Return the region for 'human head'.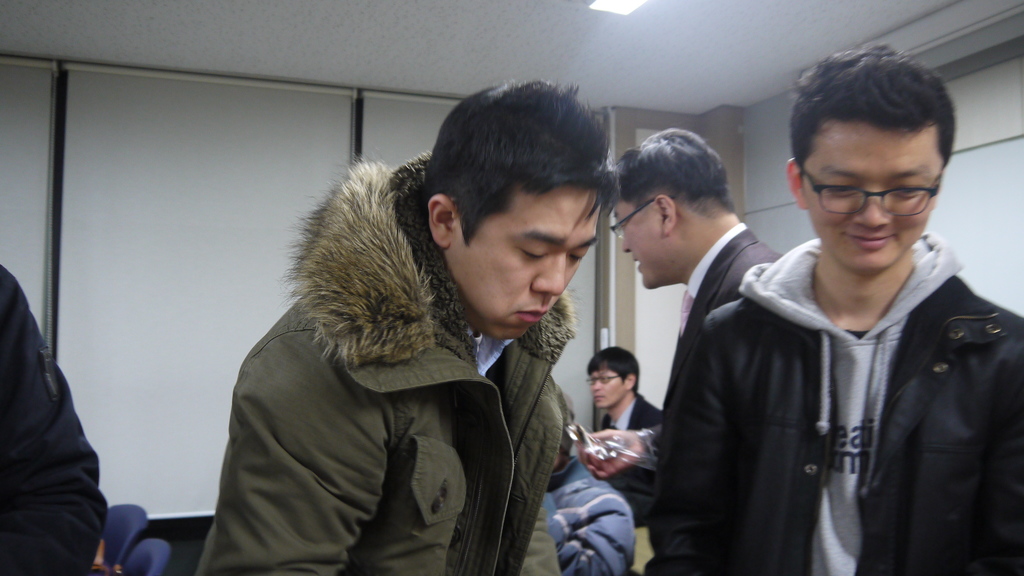
(x1=609, y1=126, x2=740, y2=290).
